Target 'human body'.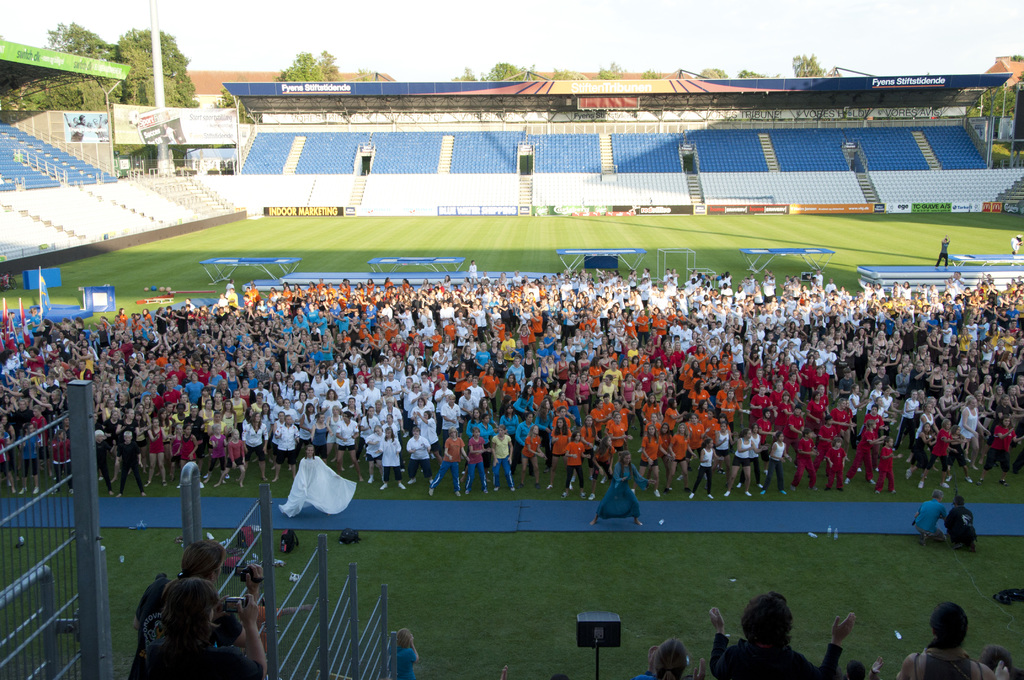
Target region: 121/410/136/428.
